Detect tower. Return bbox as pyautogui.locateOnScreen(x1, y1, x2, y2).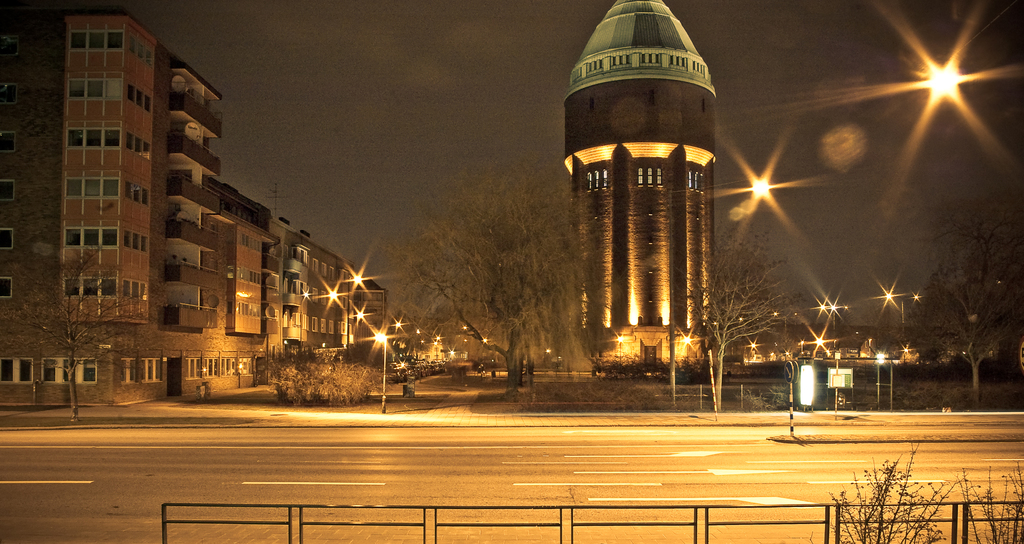
pyautogui.locateOnScreen(559, 0, 721, 381).
